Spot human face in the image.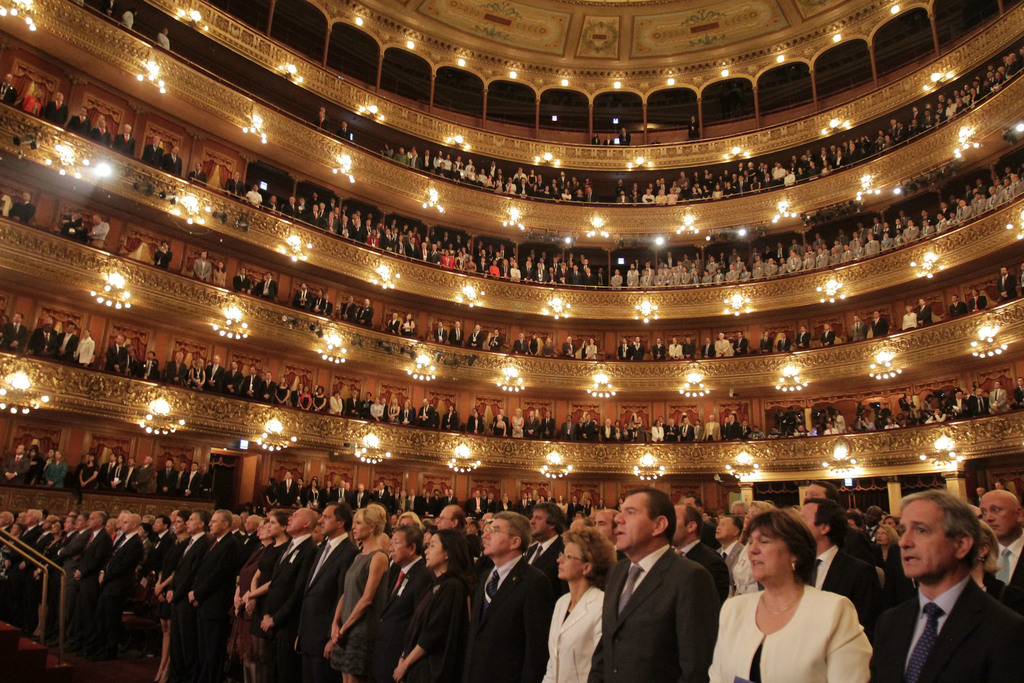
human face found at [121,514,136,532].
